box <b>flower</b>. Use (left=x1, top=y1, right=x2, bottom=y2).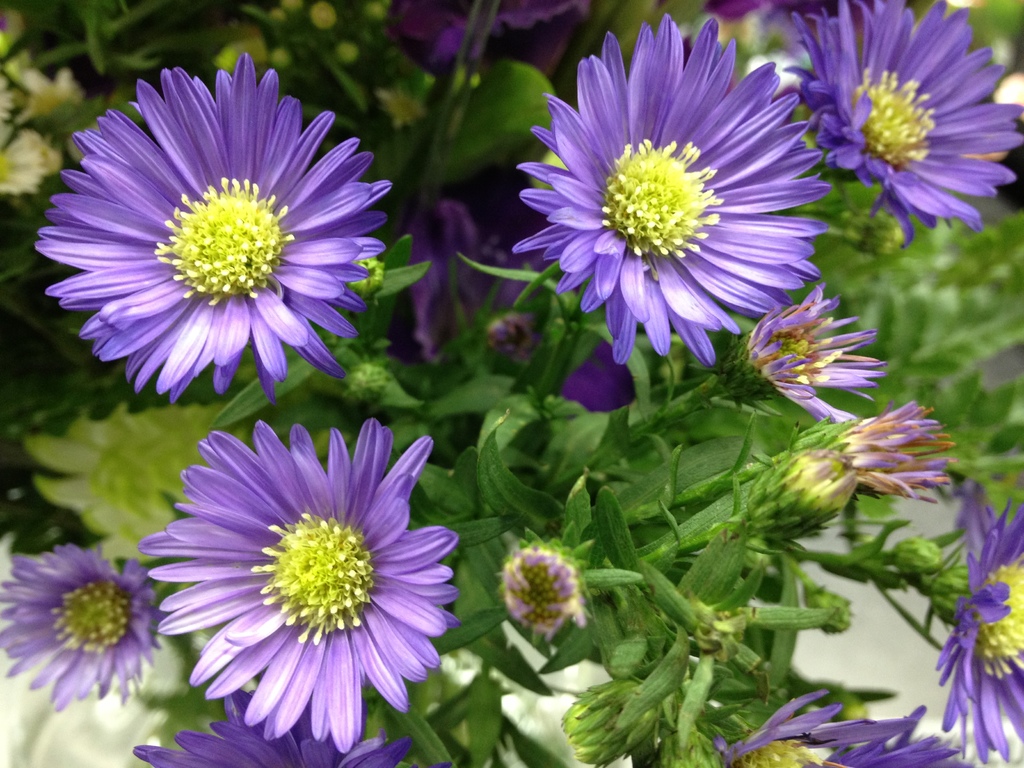
(left=510, top=12, right=835, bottom=363).
